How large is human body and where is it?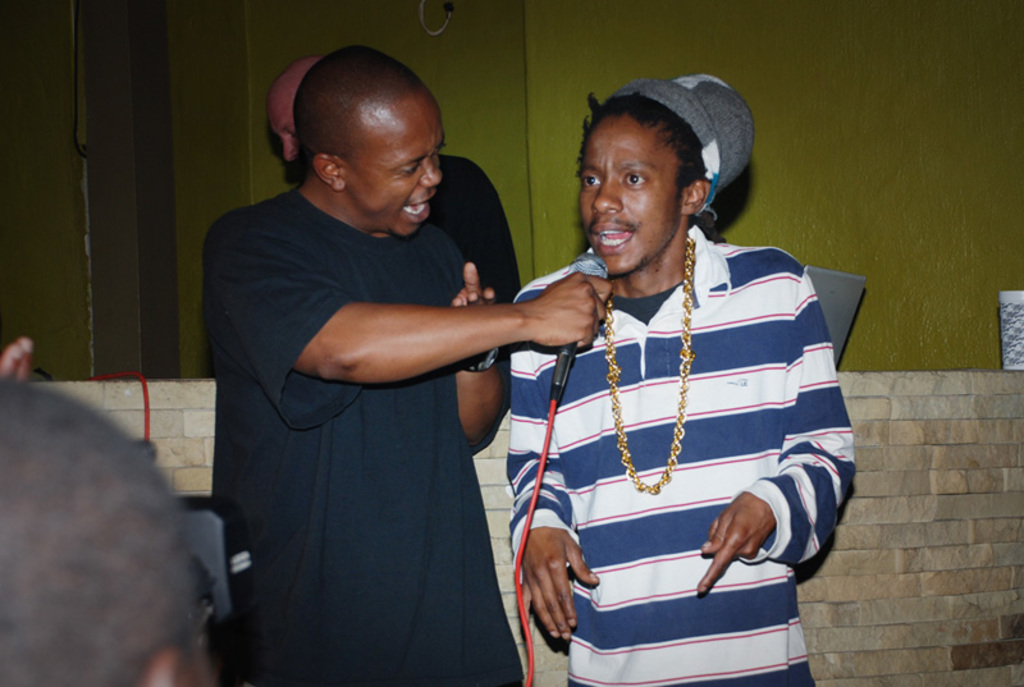
Bounding box: x1=204 y1=46 x2=536 y2=686.
